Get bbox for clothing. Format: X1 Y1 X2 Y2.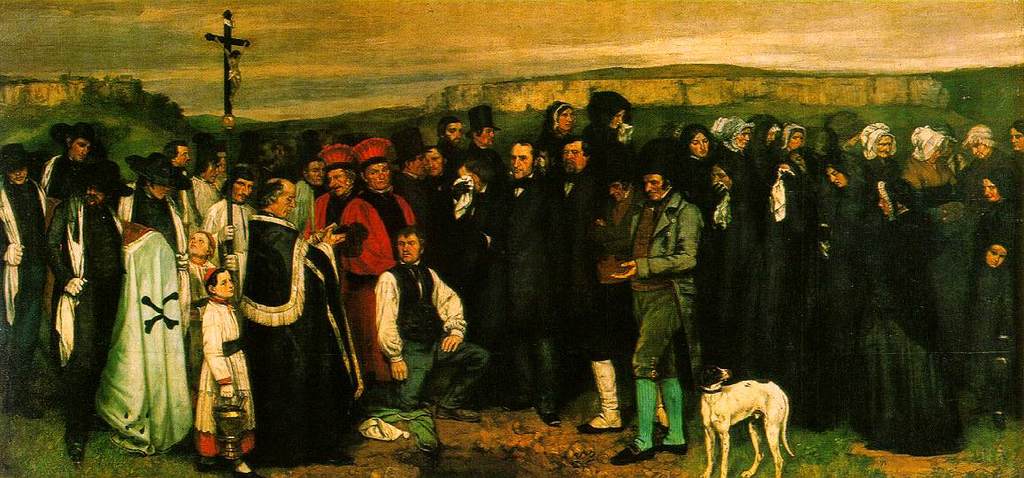
181 254 221 393.
